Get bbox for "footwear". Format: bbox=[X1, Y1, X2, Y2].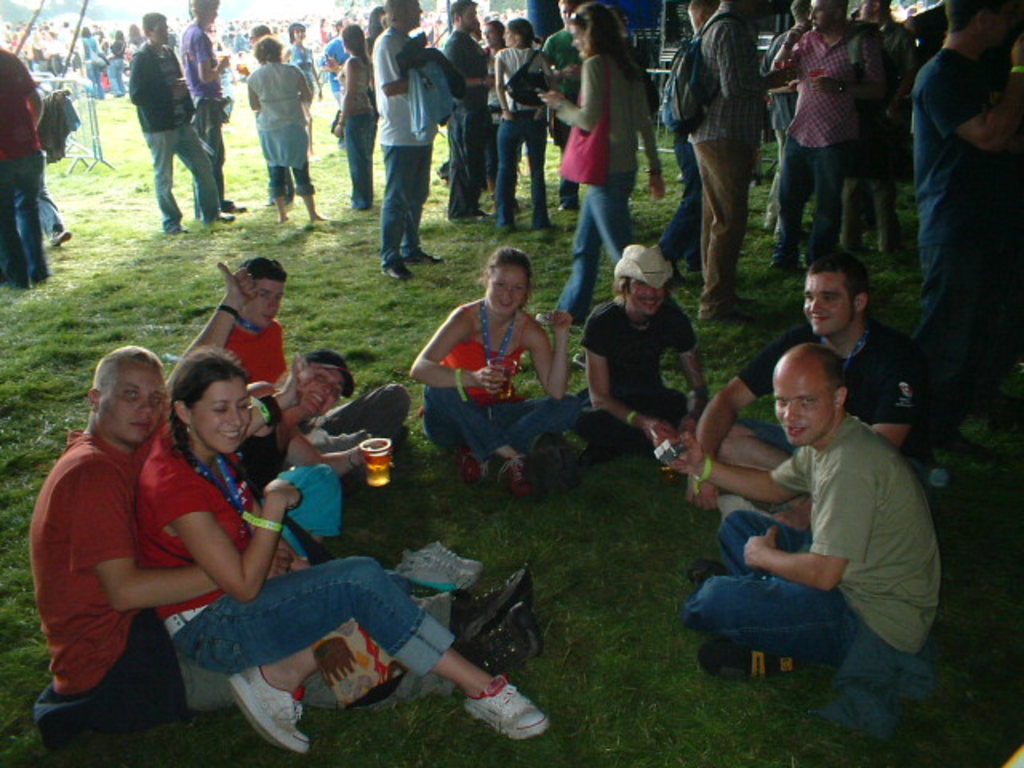
bbox=[538, 306, 578, 320].
